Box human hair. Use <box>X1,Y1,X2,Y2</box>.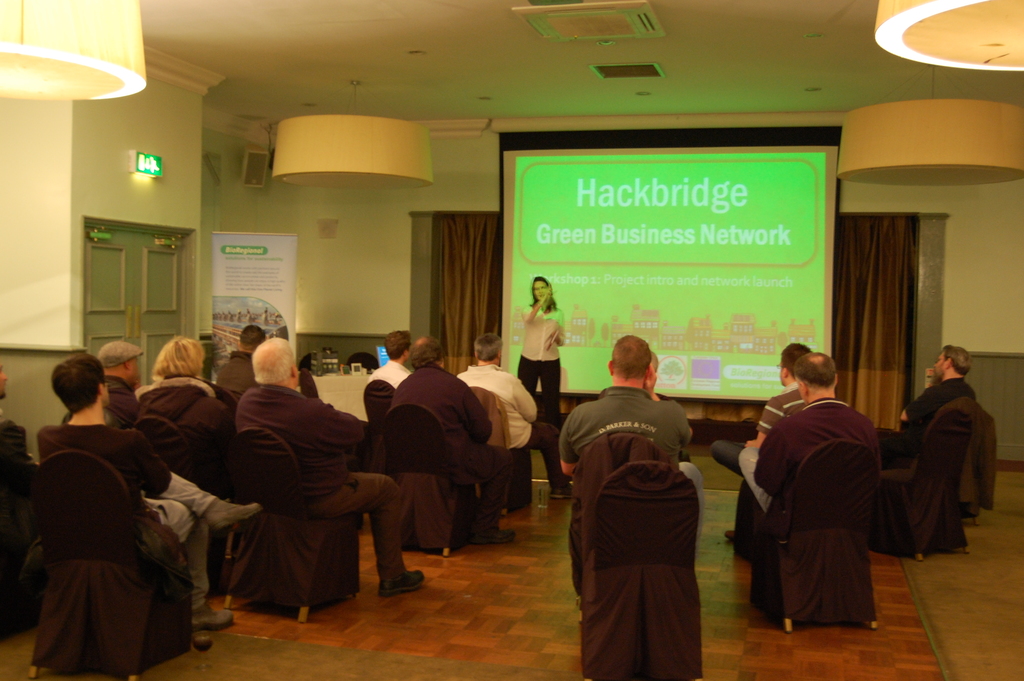
<box>239,324,268,350</box>.
